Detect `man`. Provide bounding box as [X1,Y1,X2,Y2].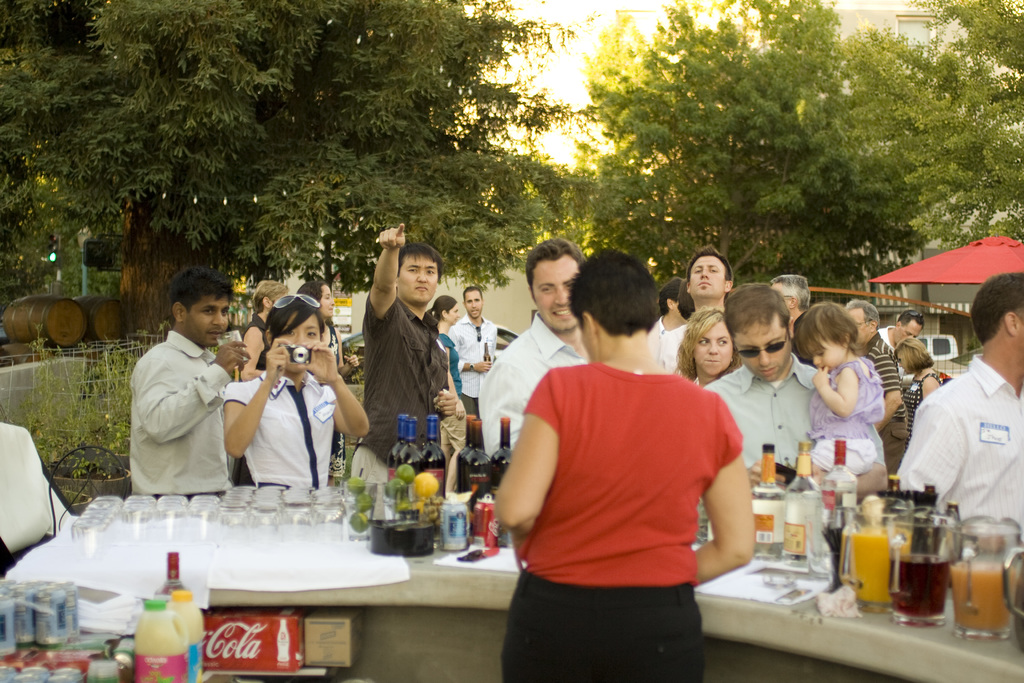
[767,274,815,366].
